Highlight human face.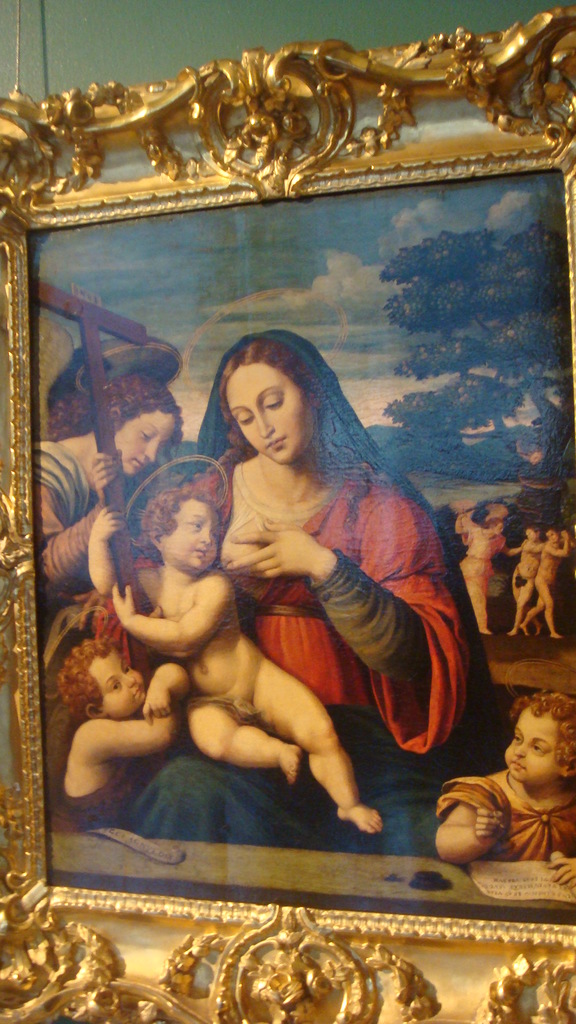
Highlighted region: bbox=[504, 707, 564, 783].
